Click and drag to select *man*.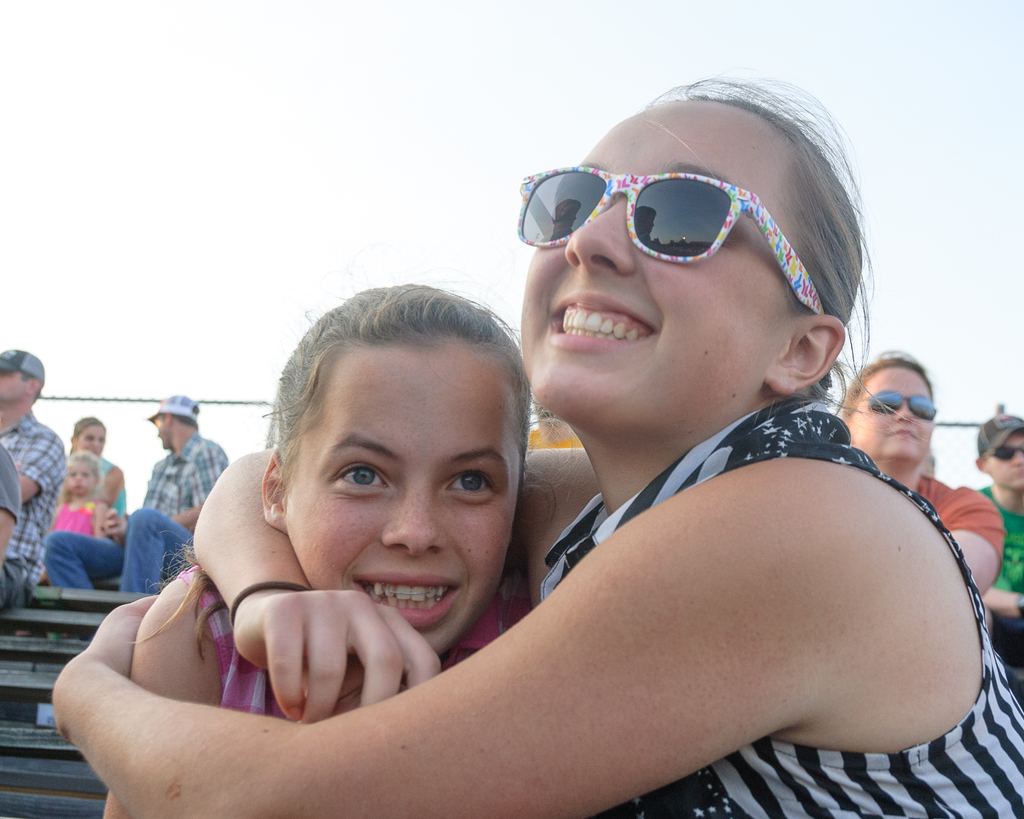
Selection: [left=976, top=415, right=1023, bottom=633].
